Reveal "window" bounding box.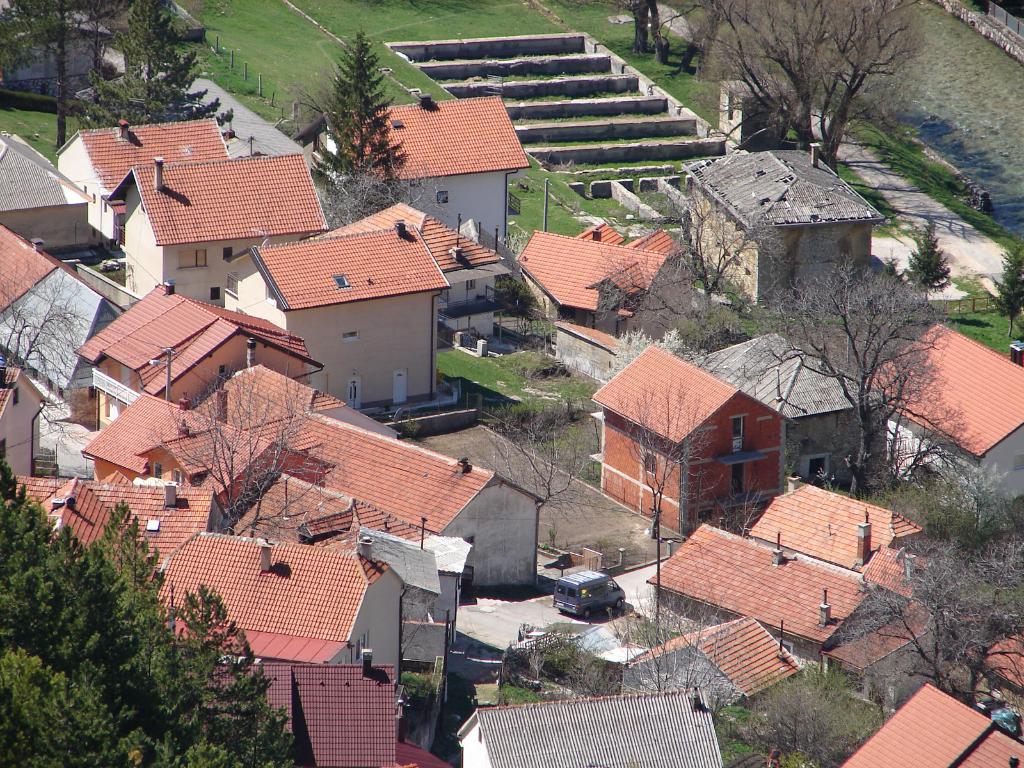
Revealed: pyautogui.locateOnScreen(733, 414, 747, 447).
